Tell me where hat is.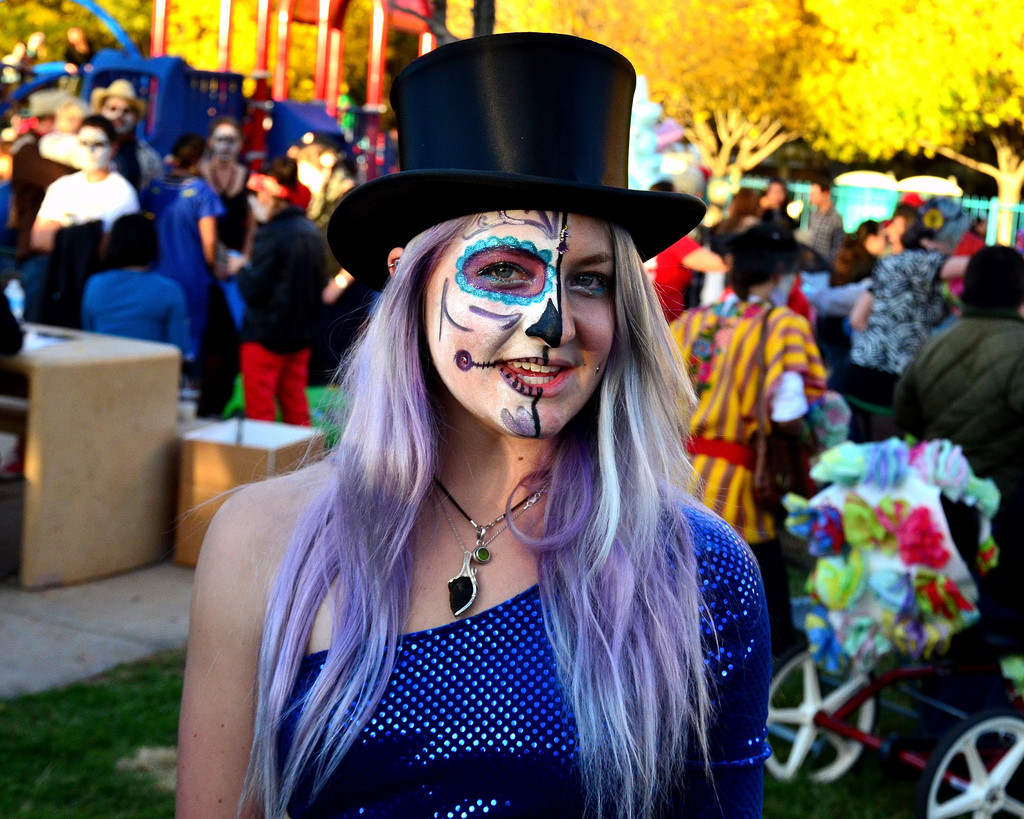
hat is at 90:77:148:128.
